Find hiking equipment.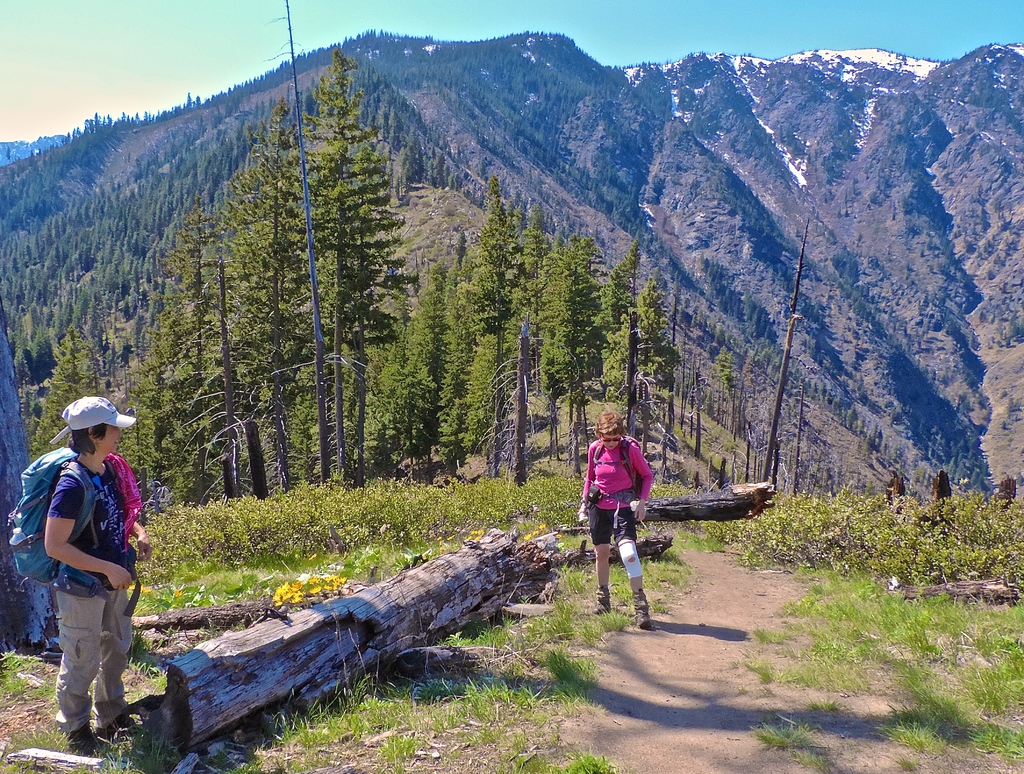
x1=583, y1=436, x2=651, y2=501.
